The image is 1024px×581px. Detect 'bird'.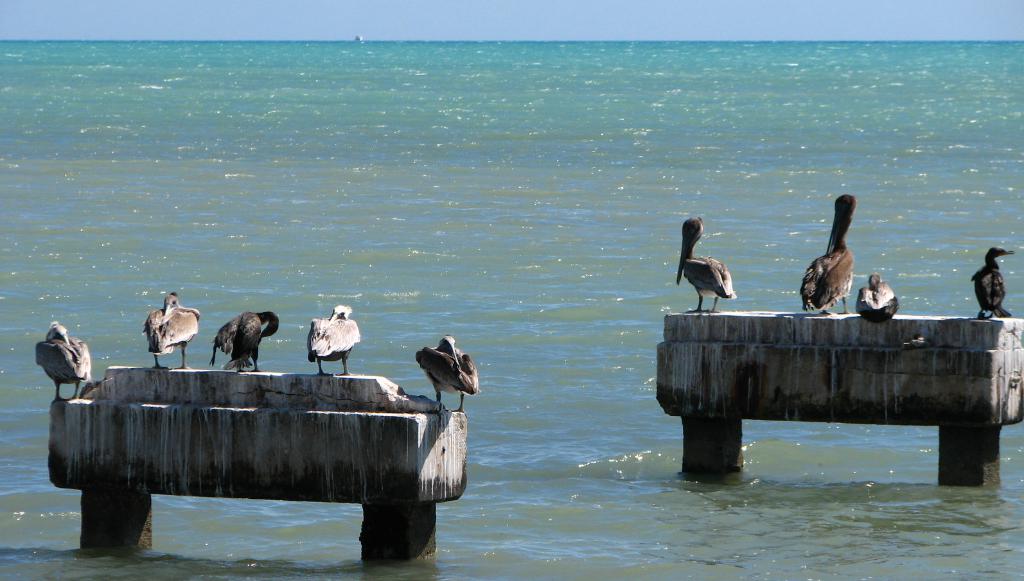
Detection: [676, 214, 744, 315].
